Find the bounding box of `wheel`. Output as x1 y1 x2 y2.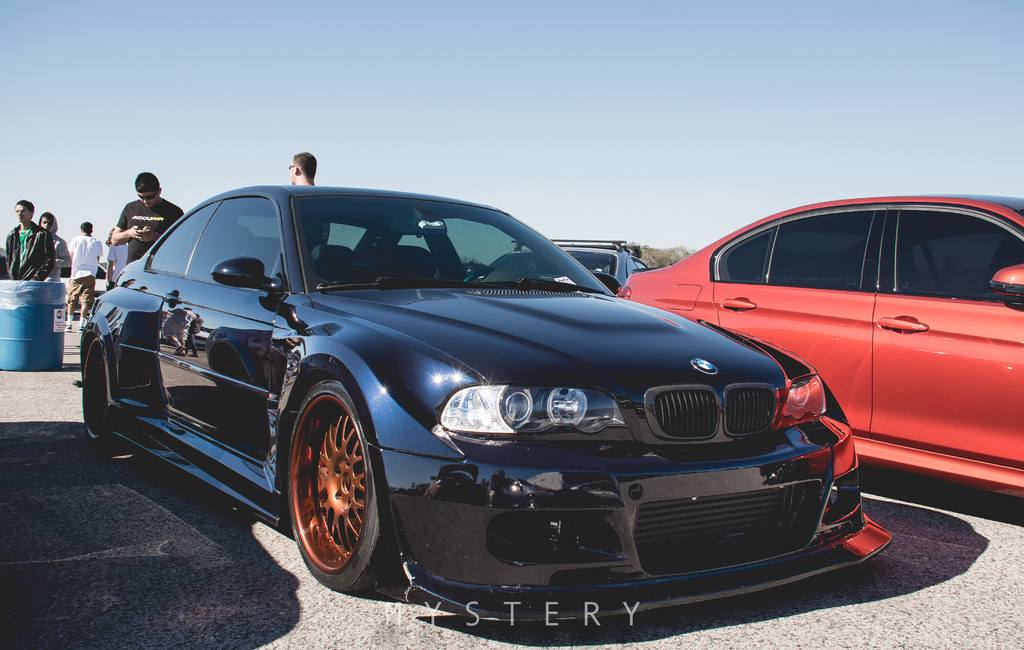
86 338 113 455.
